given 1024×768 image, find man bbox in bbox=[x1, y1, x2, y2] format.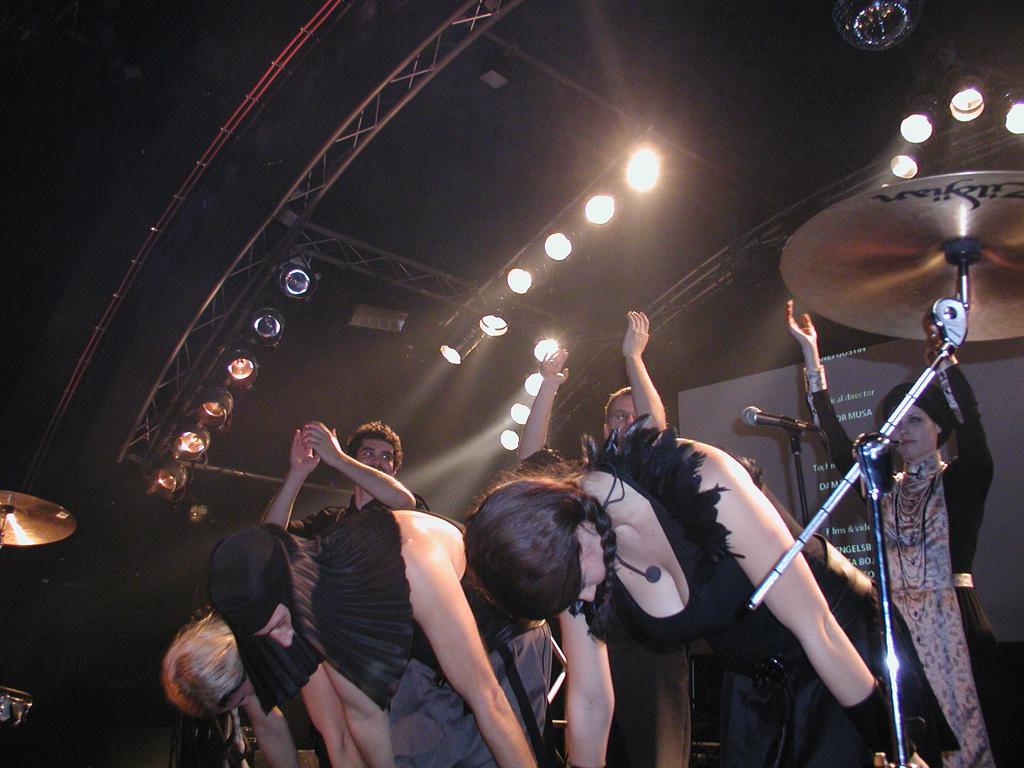
bbox=[516, 309, 667, 459].
